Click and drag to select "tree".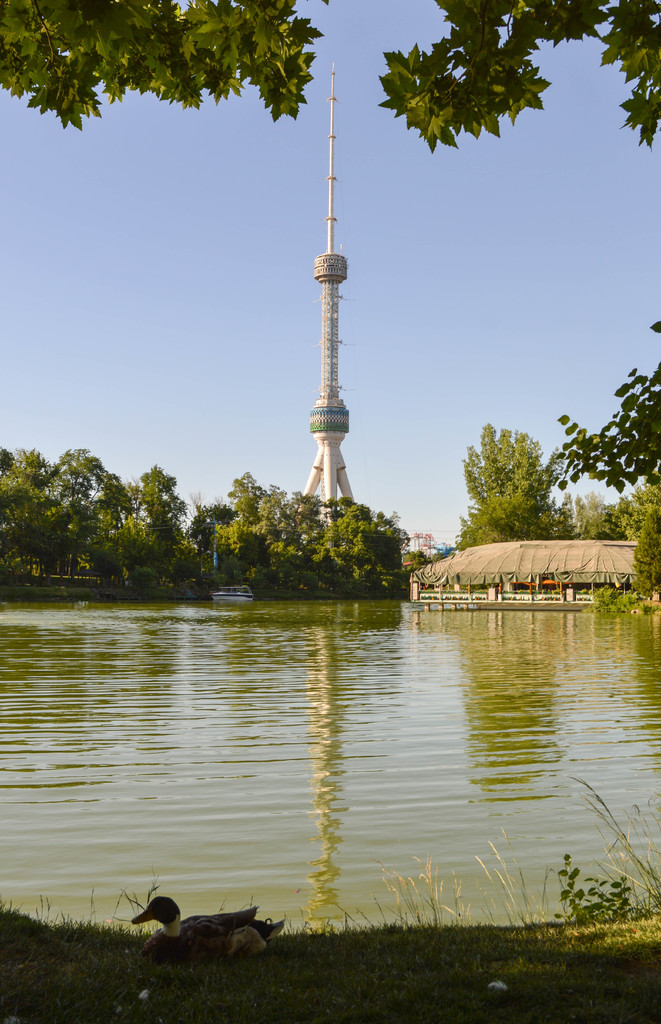
Selection: BBox(452, 420, 557, 545).
